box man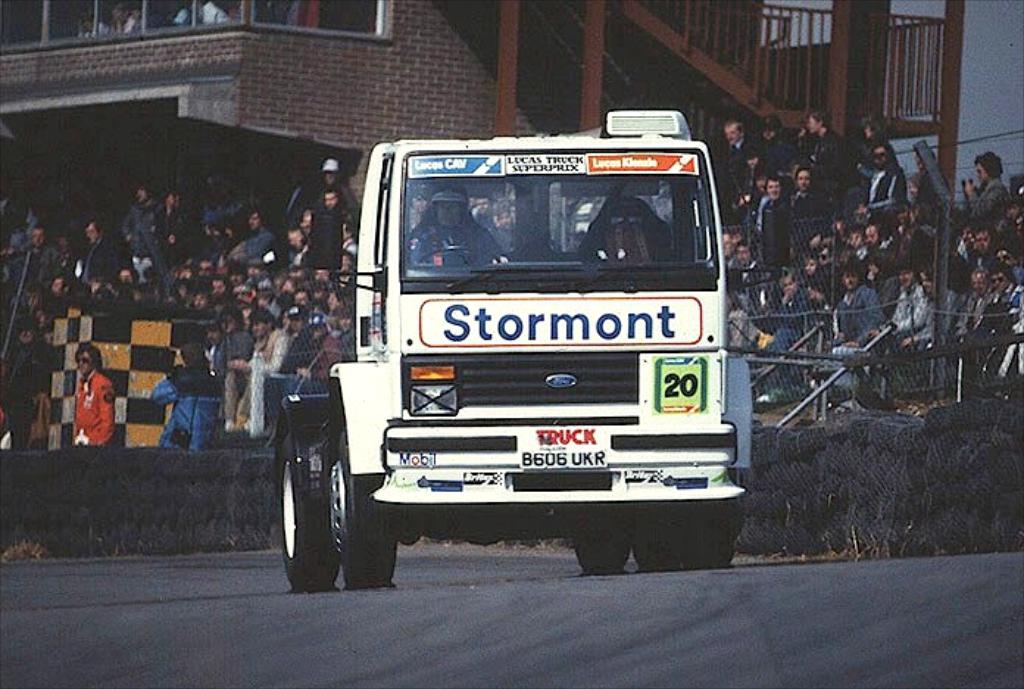
left=82, top=219, right=121, bottom=283
